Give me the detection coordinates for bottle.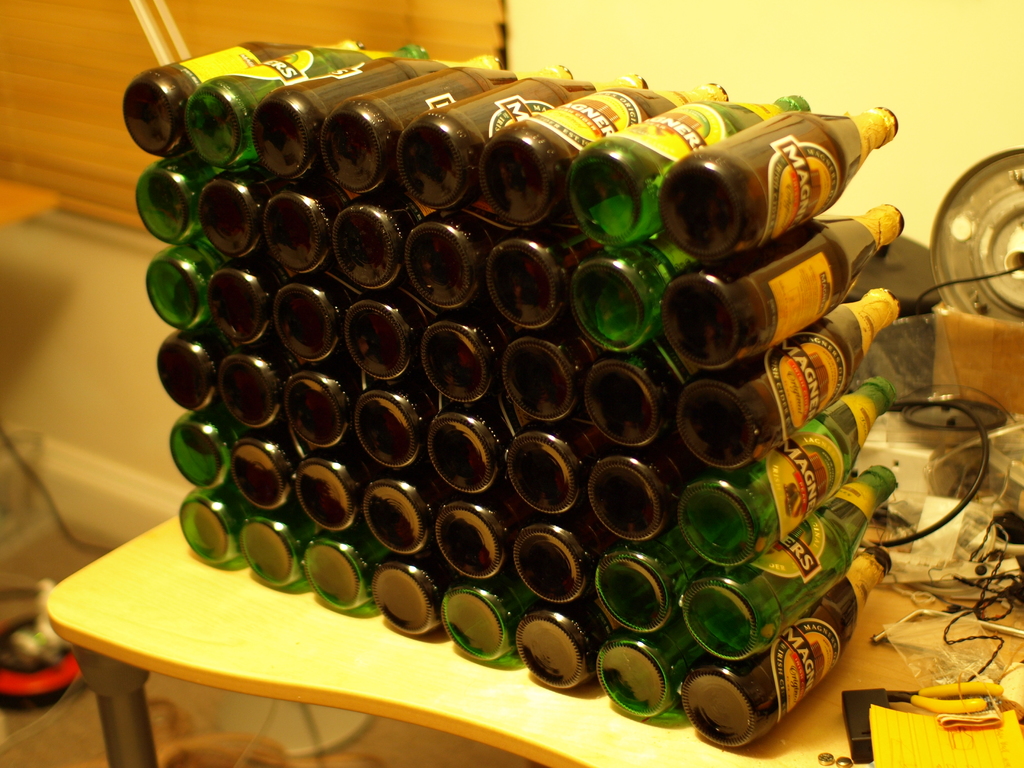
detection(404, 200, 506, 317).
